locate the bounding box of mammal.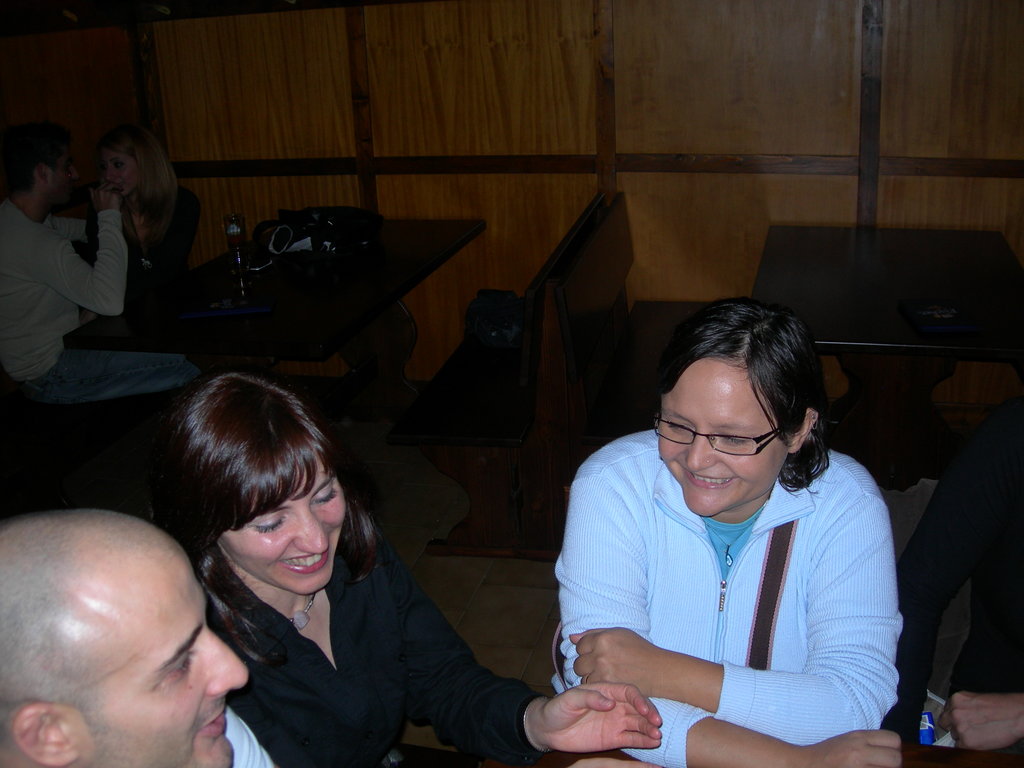
Bounding box: bbox(0, 135, 197, 409).
